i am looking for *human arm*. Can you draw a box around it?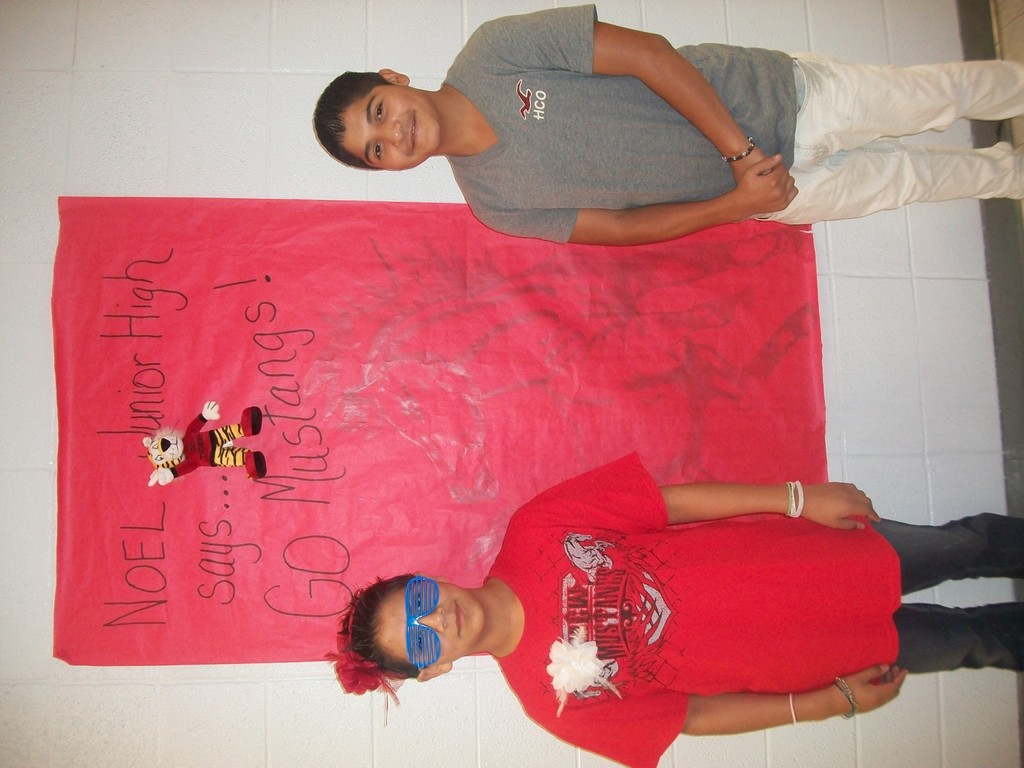
Sure, the bounding box is [503,463,881,541].
